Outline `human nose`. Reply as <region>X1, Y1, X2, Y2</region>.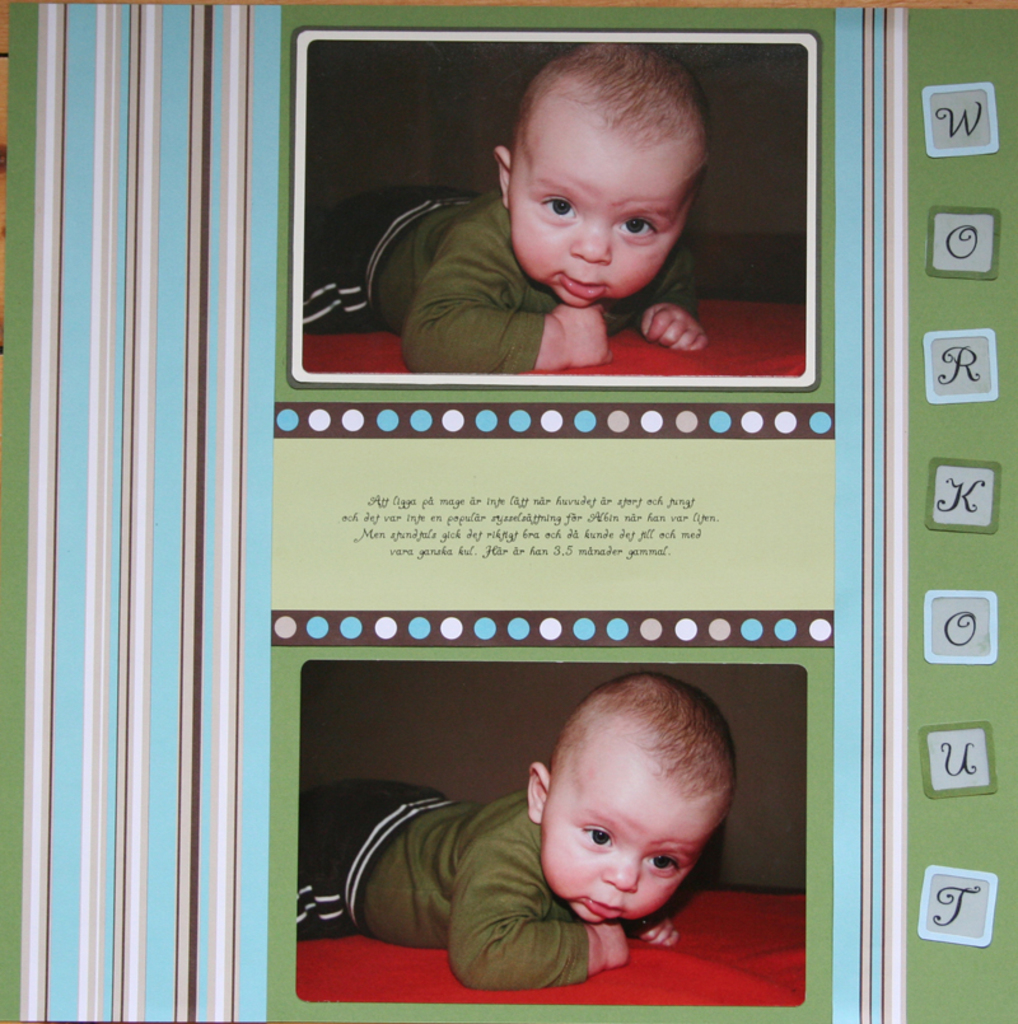
<region>594, 846, 643, 897</region>.
